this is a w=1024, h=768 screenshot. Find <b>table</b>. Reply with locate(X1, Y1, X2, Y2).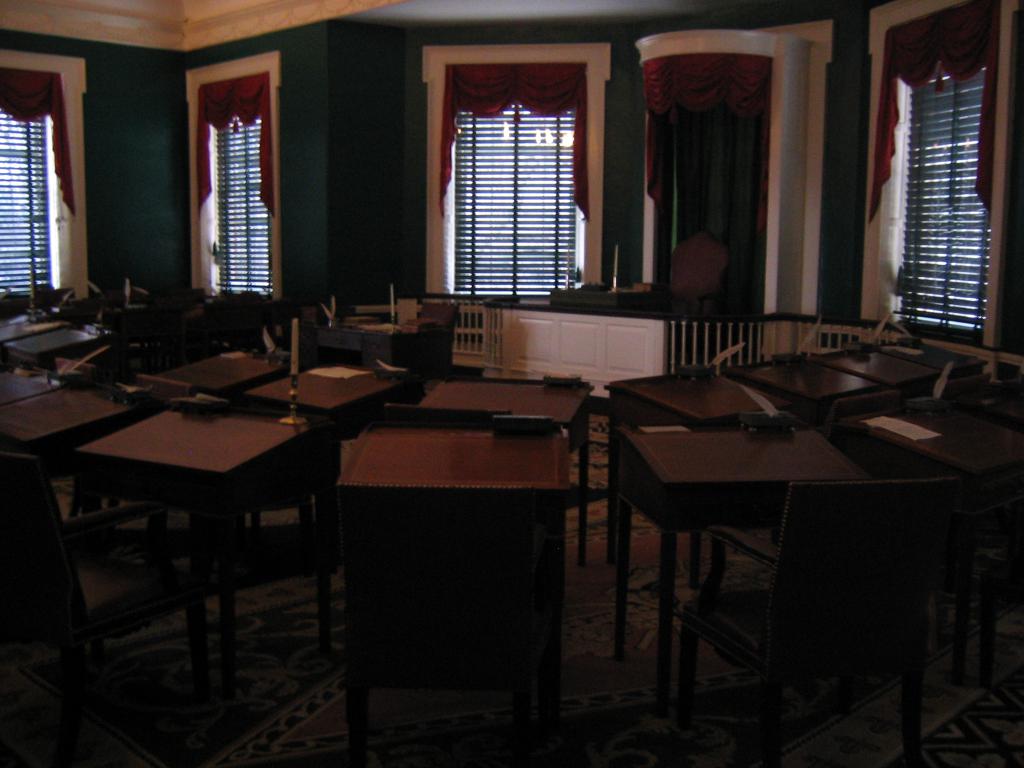
locate(246, 362, 423, 448).
